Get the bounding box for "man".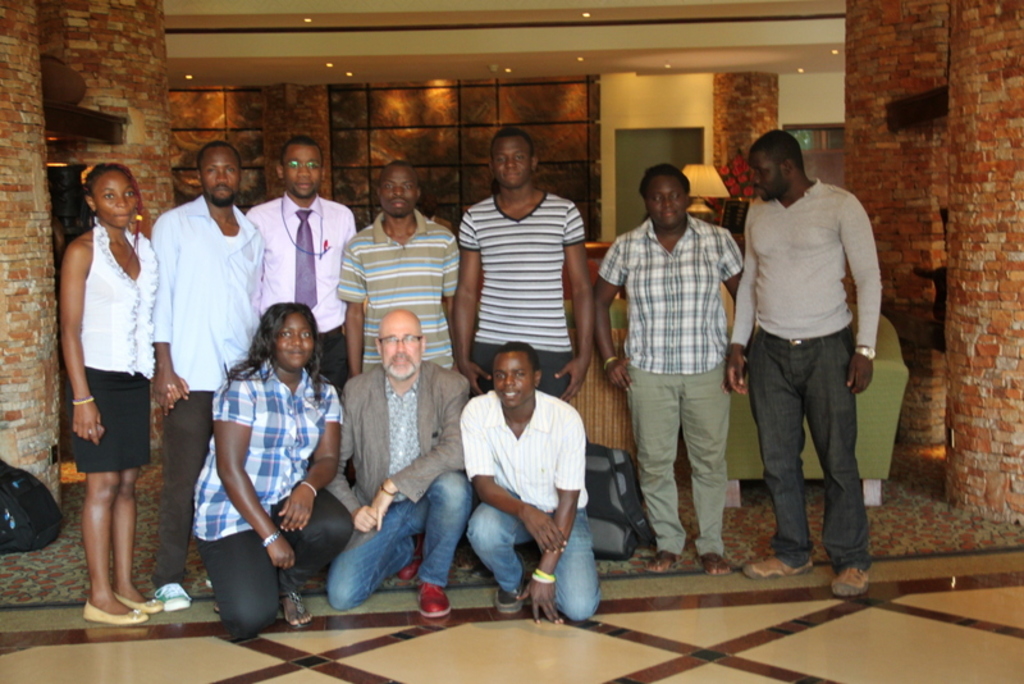
(x1=329, y1=160, x2=474, y2=400).
